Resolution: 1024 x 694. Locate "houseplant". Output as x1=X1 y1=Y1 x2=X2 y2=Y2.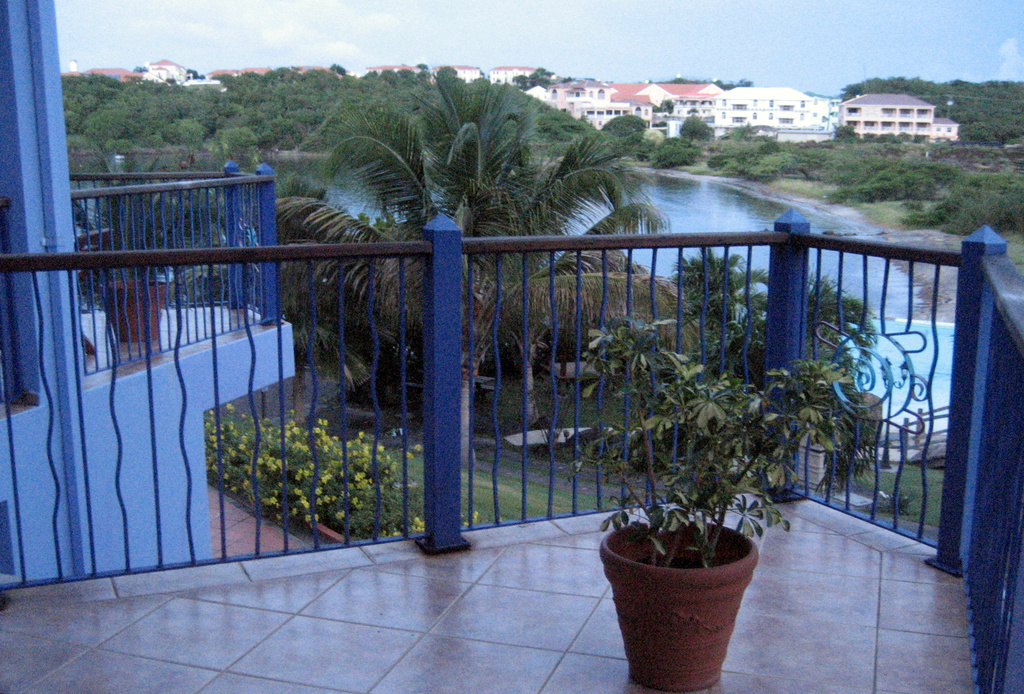
x1=579 y1=319 x2=874 y2=693.
